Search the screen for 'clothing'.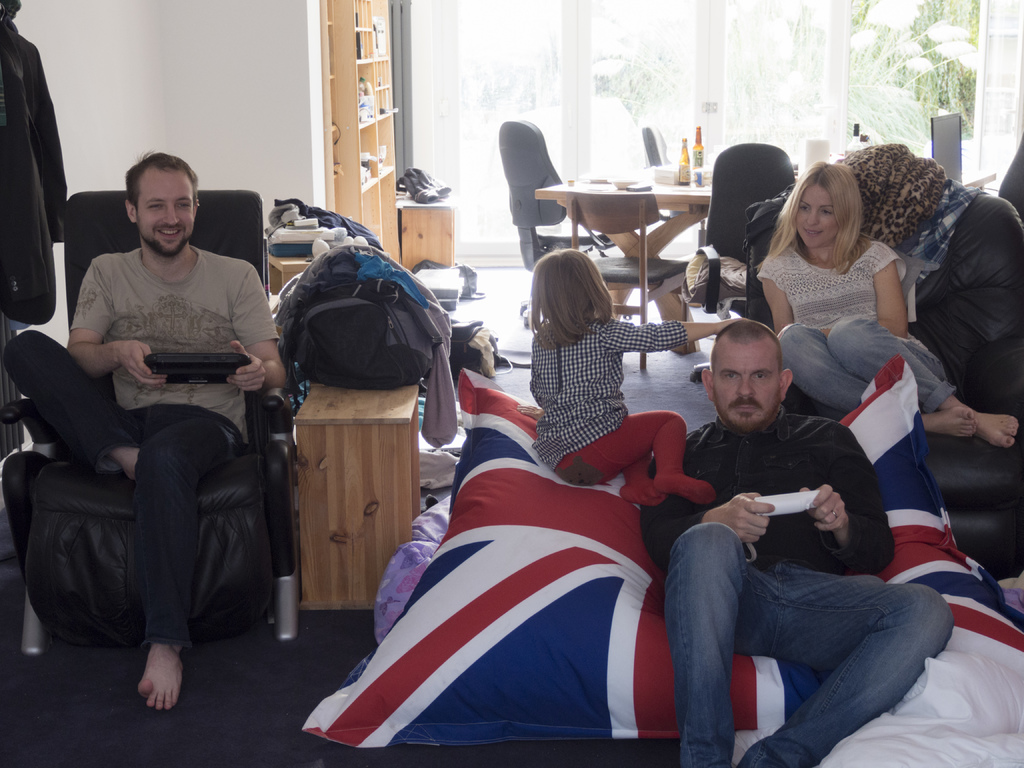
Found at bbox(901, 186, 983, 284).
